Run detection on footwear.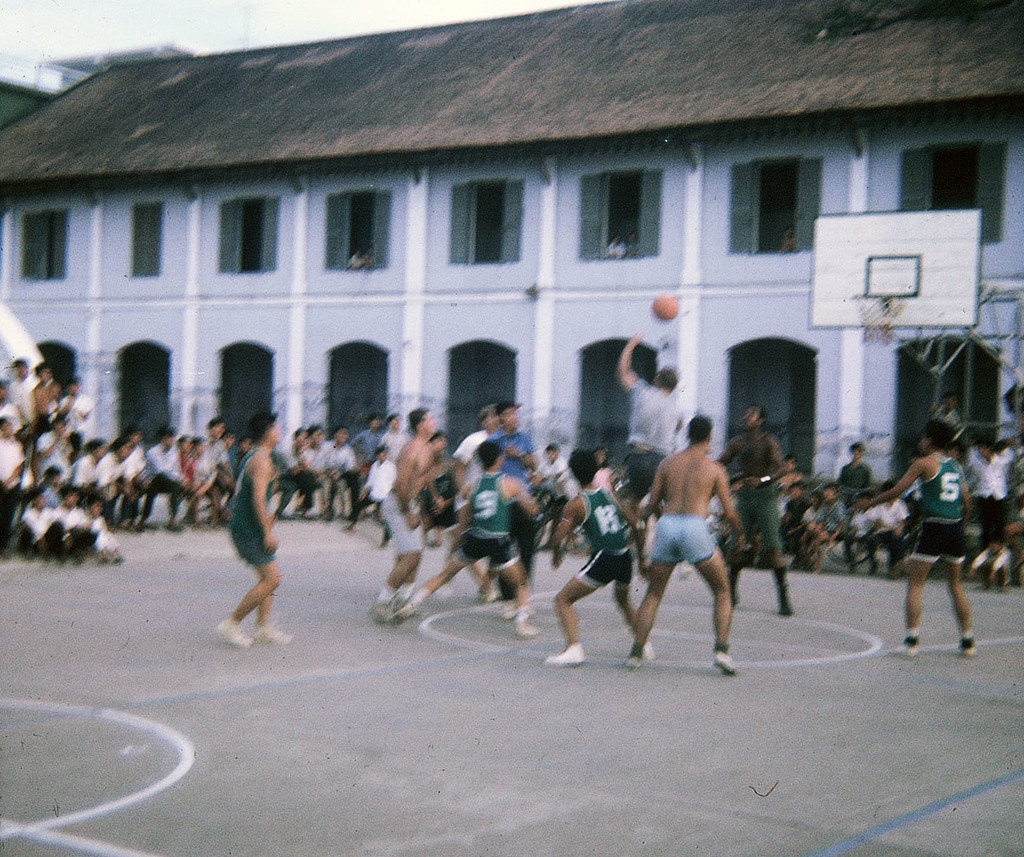
Result: region(957, 638, 978, 656).
